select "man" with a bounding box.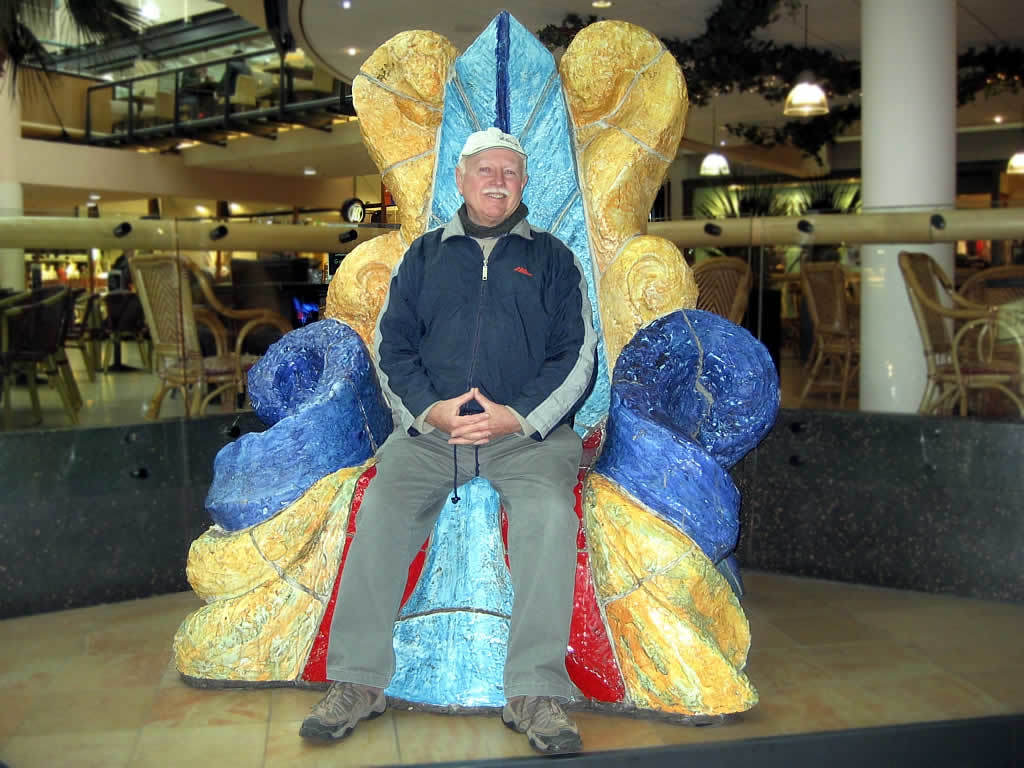
292,123,615,764.
